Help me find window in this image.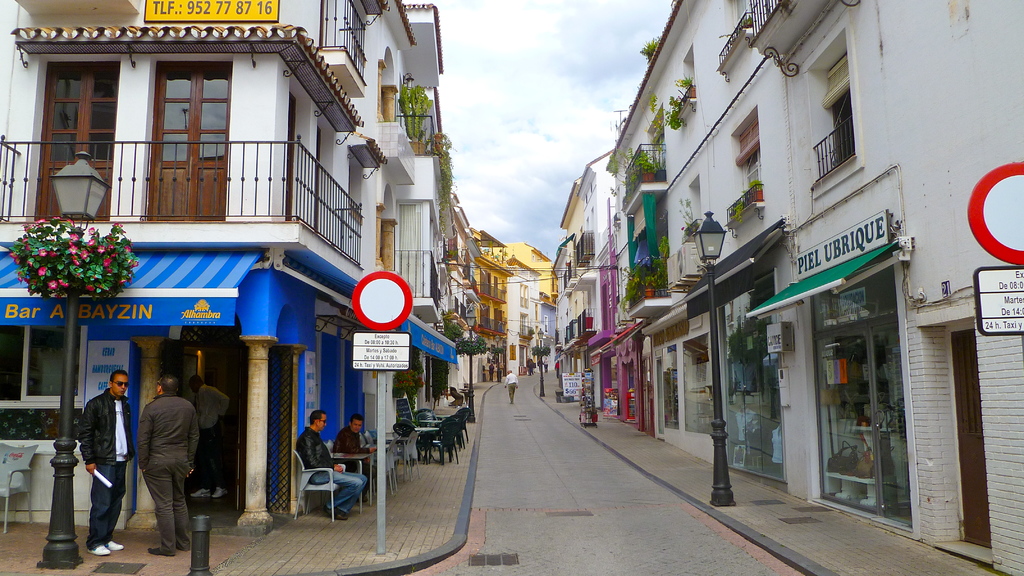
Found it: <region>825, 66, 858, 165</region>.
